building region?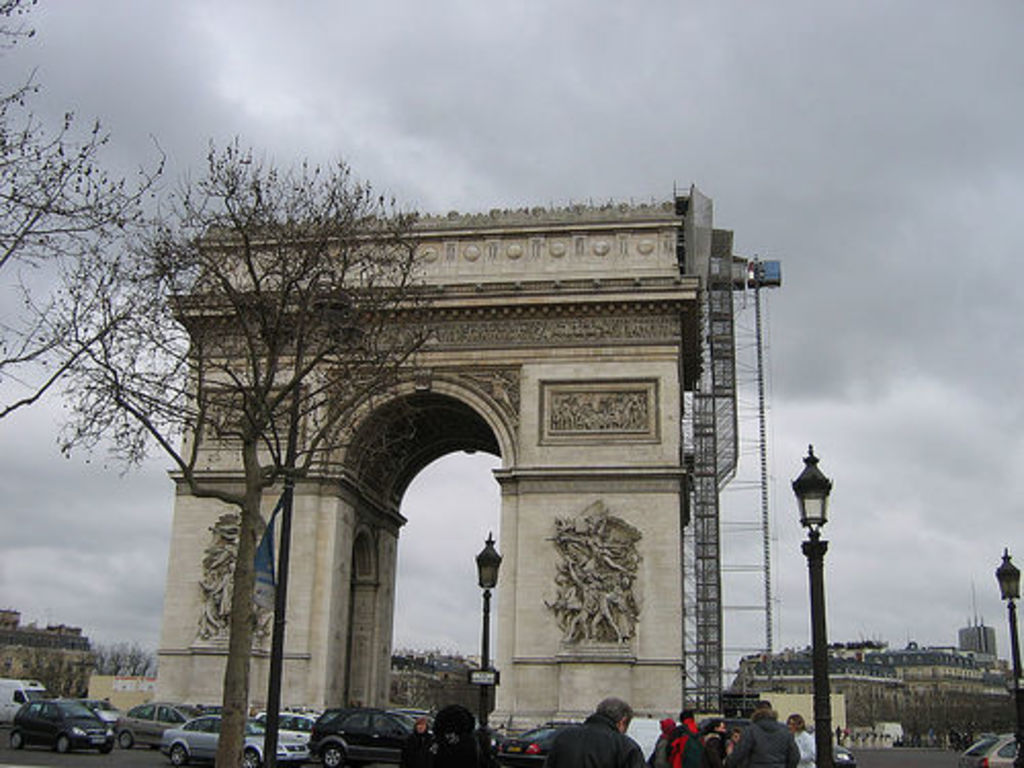
[x1=383, y1=649, x2=494, y2=721]
